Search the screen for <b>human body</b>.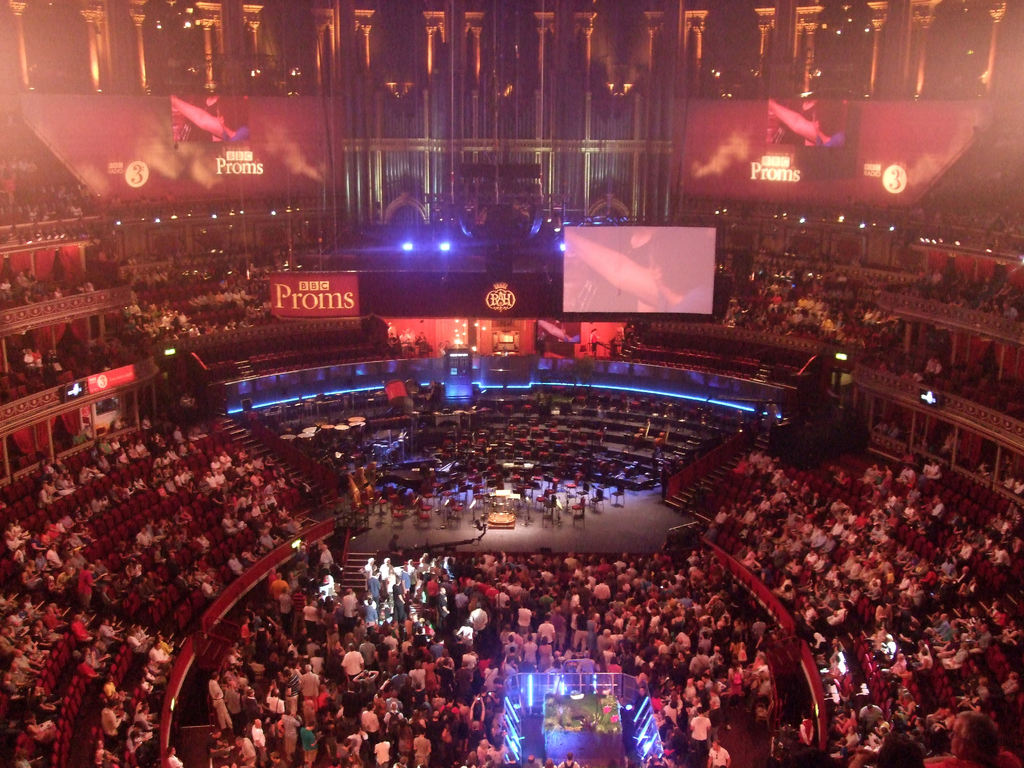
Found at rect(780, 578, 792, 590).
